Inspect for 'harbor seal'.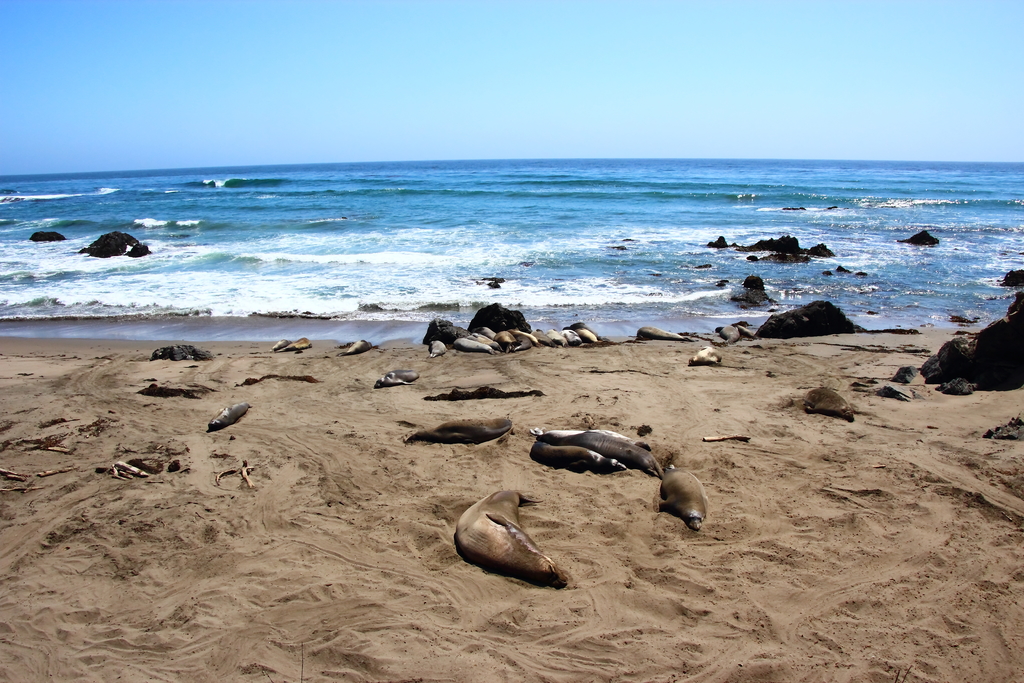
Inspection: (left=717, top=322, right=749, bottom=347).
